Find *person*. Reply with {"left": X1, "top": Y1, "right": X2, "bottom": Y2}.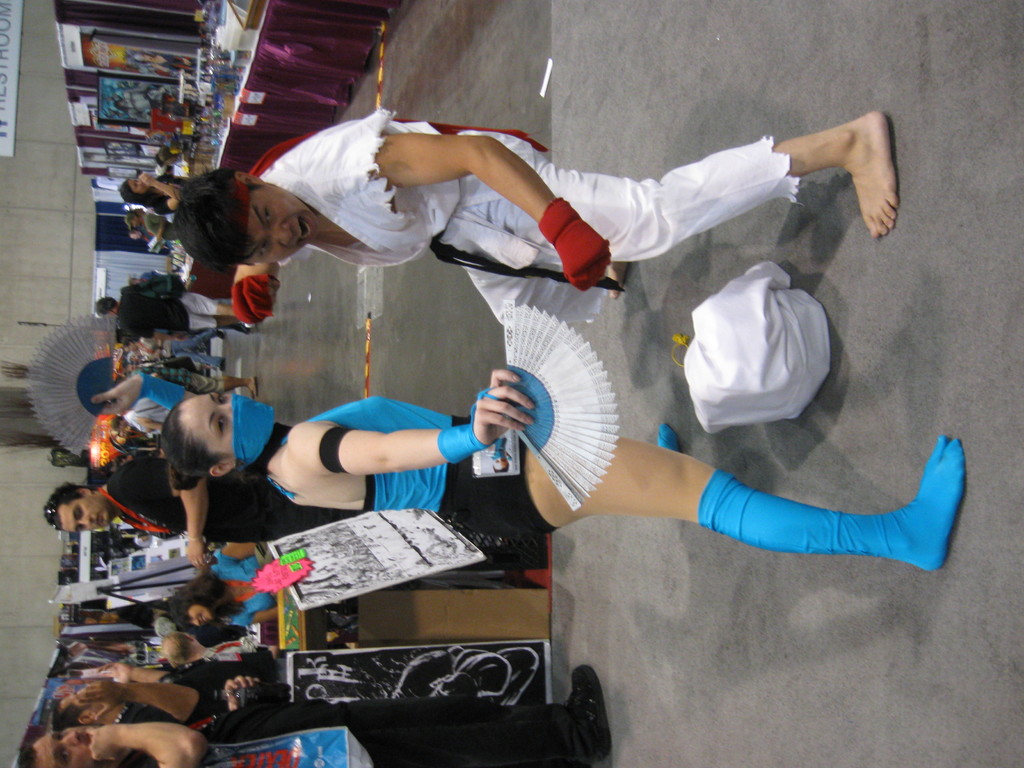
{"left": 15, "top": 664, "right": 611, "bottom": 767}.
